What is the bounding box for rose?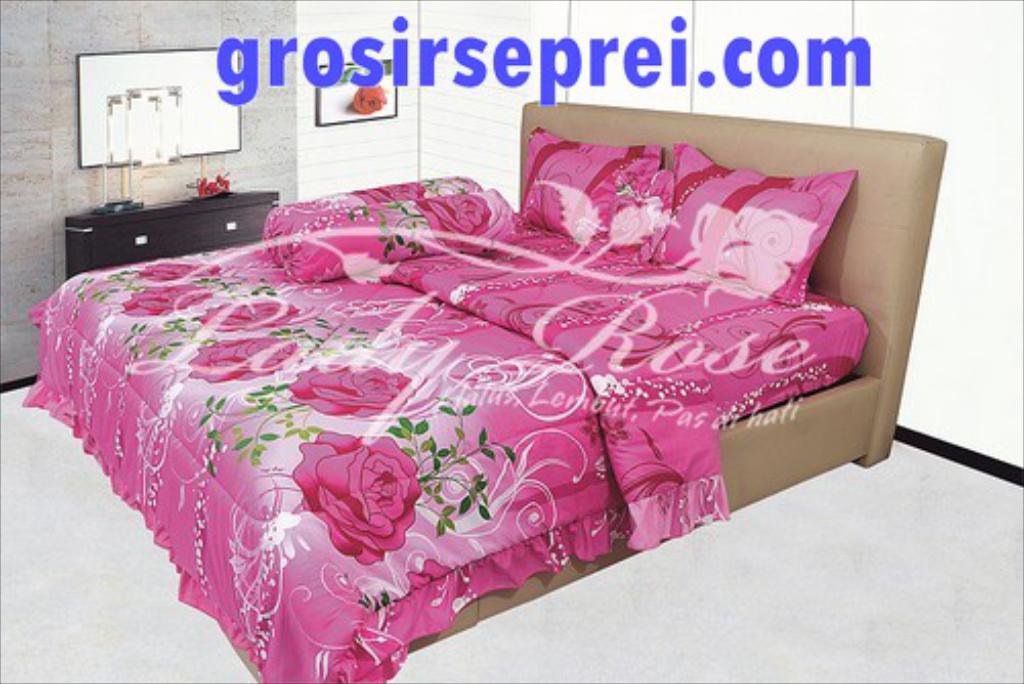
(left=289, top=426, right=426, bottom=565).
